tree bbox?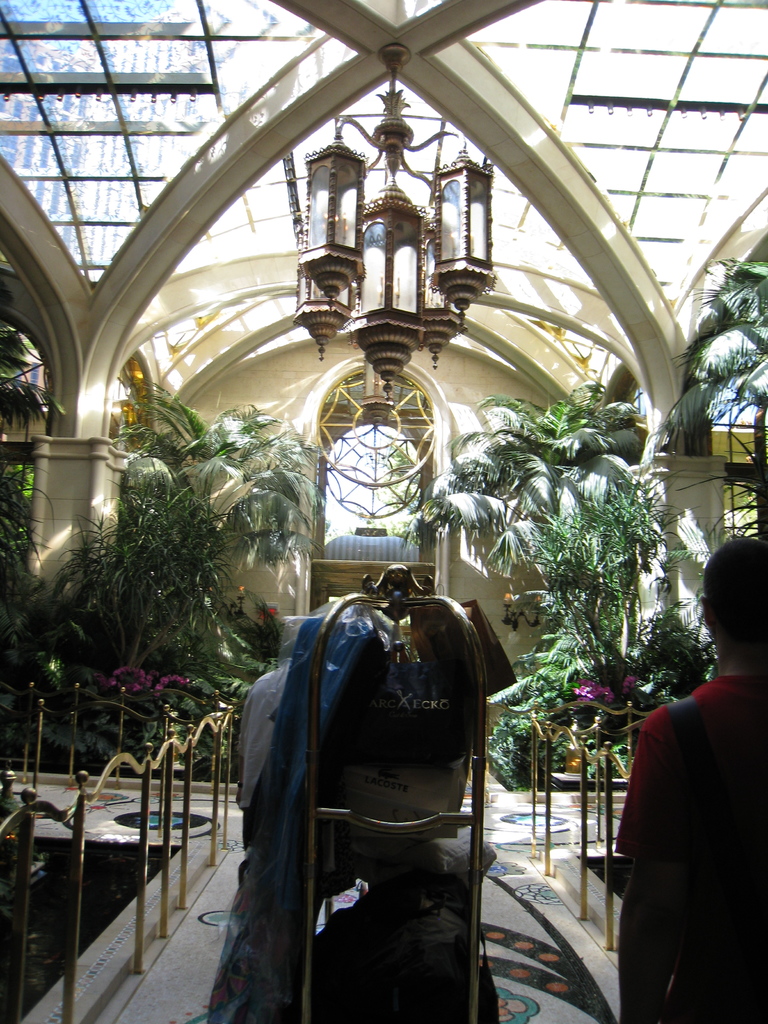
143 386 289 522
